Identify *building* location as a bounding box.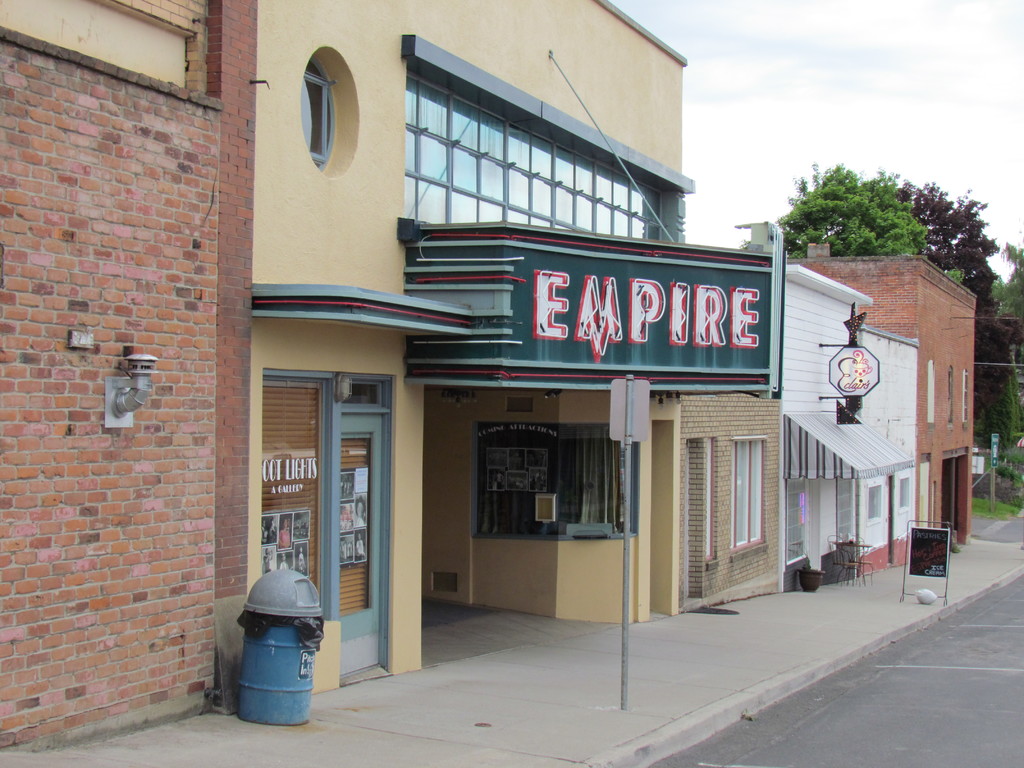
pyautogui.locateOnScreen(803, 239, 979, 549).
